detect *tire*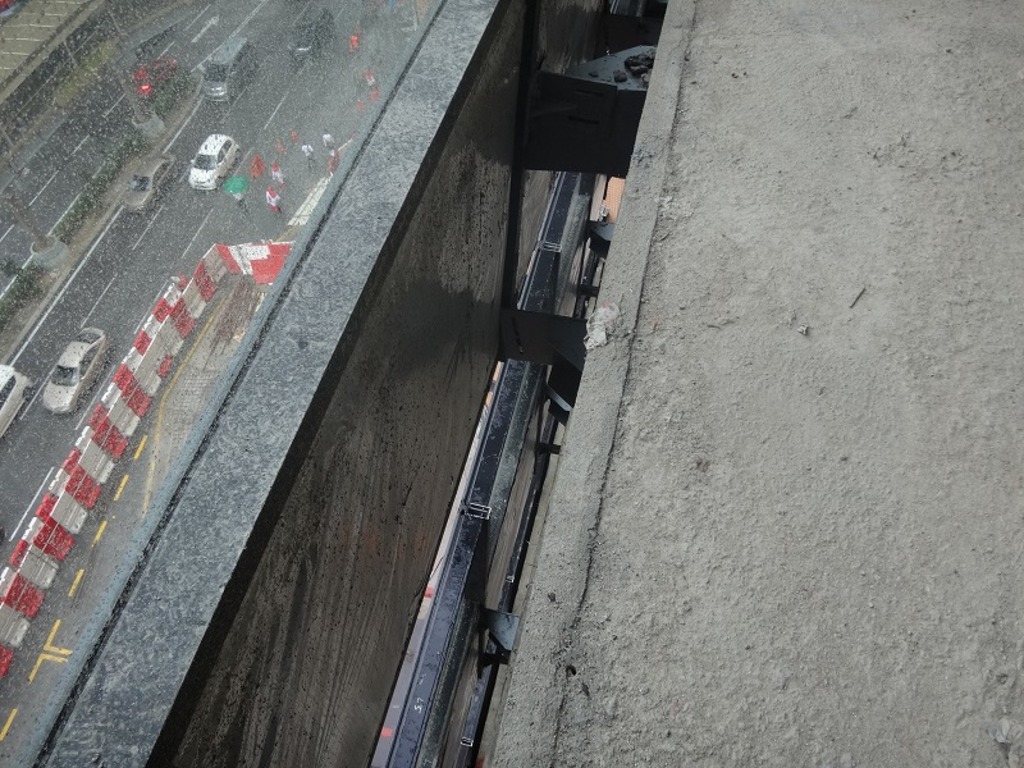
<region>314, 42, 315, 52</region>
